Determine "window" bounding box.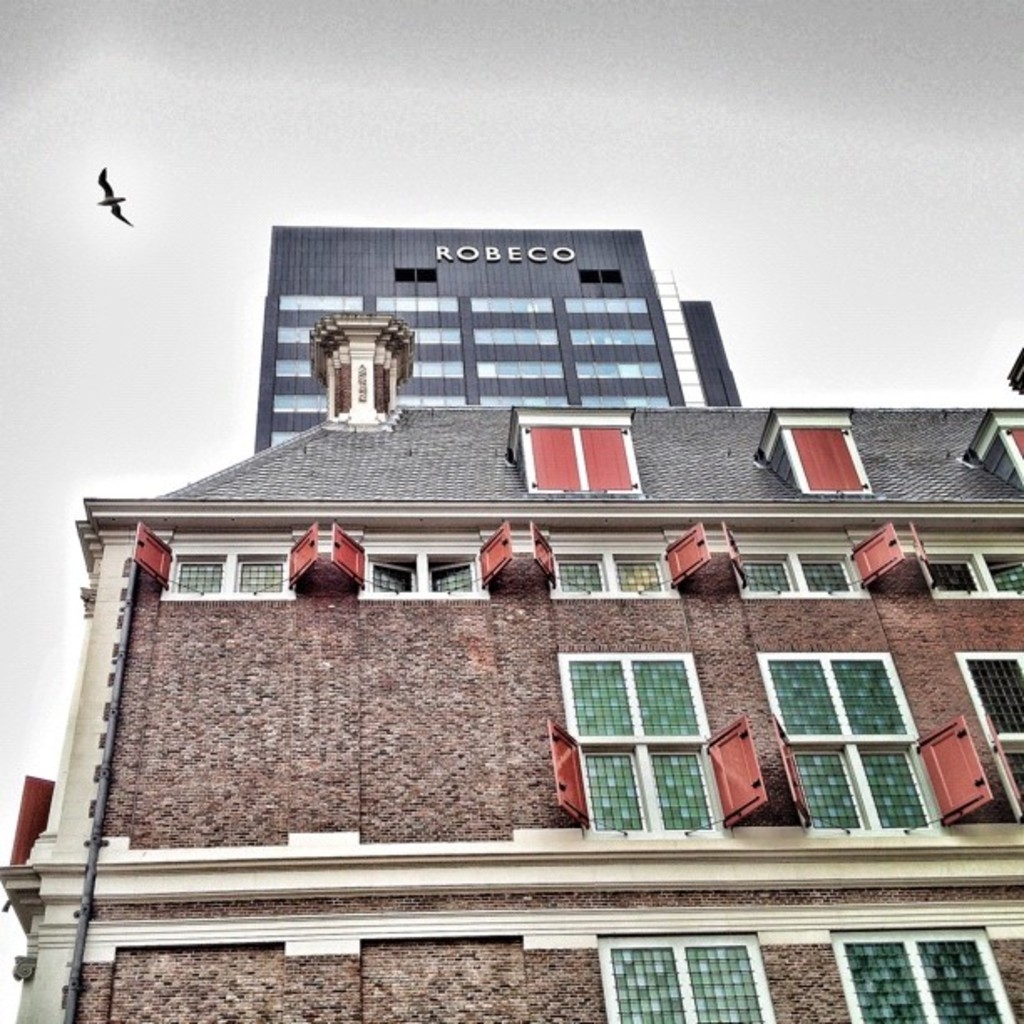
Determined: <bbox>758, 644, 930, 842</bbox>.
